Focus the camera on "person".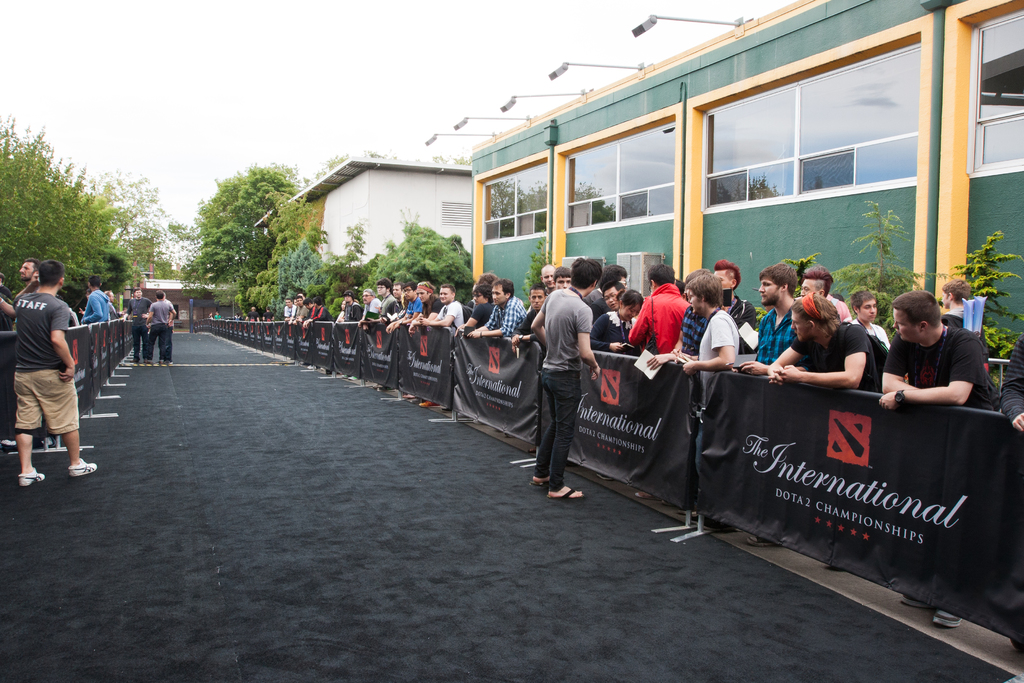
Focus region: bbox(4, 257, 102, 483).
